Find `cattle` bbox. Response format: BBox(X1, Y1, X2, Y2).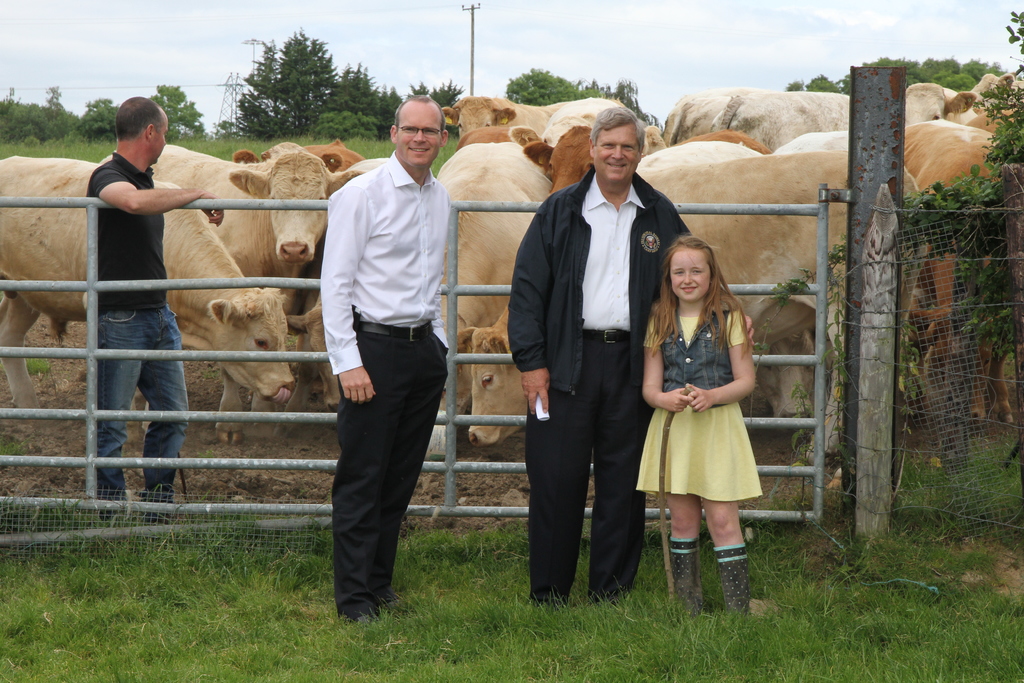
BBox(509, 124, 775, 190).
